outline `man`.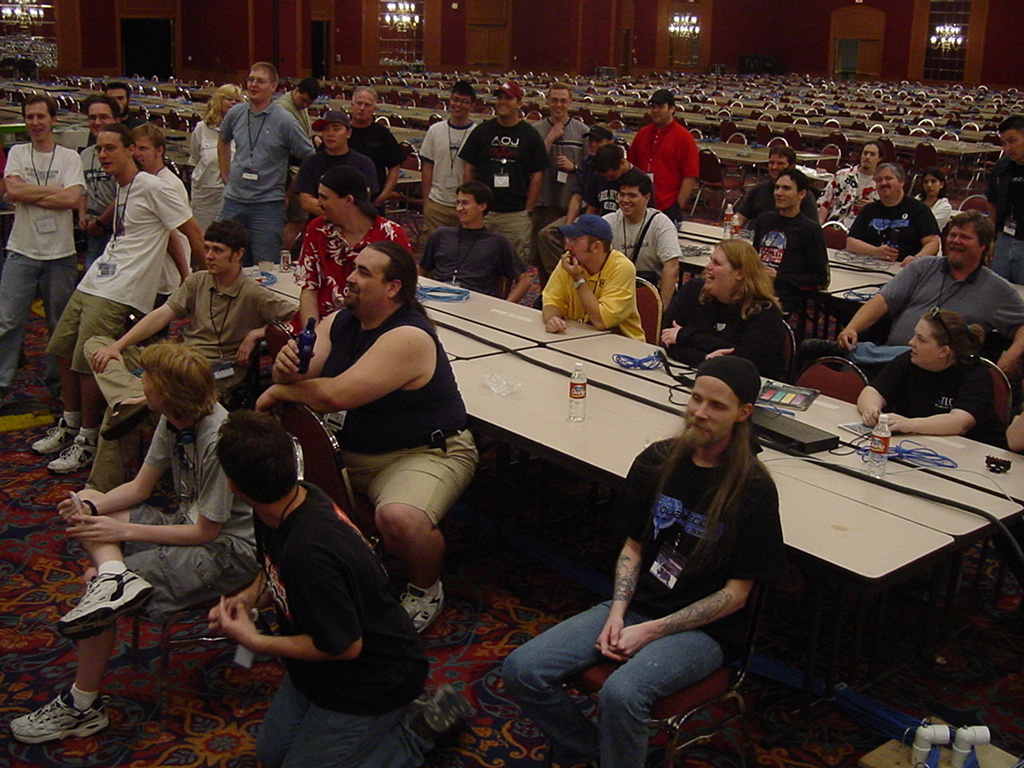
Outline: <region>423, 181, 522, 308</region>.
